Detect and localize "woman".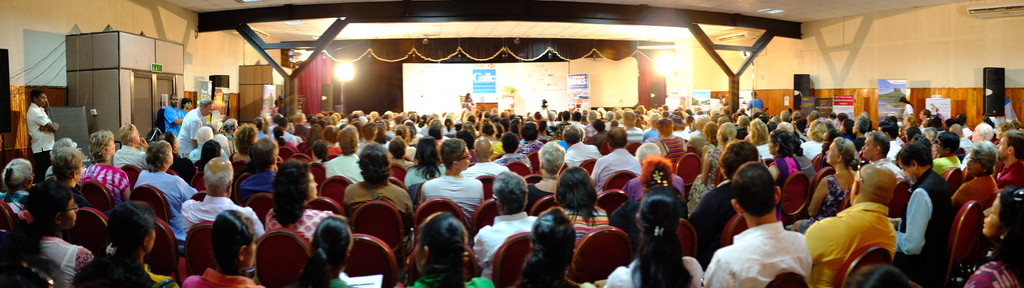
Localized at bbox(550, 167, 610, 267).
